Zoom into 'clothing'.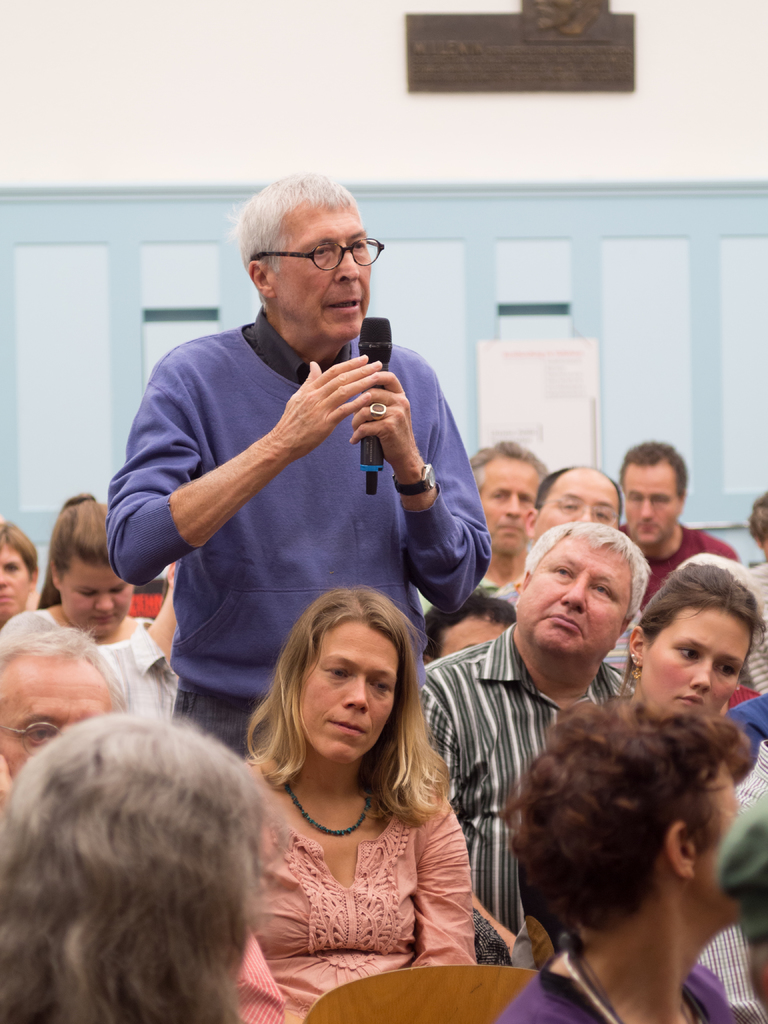
Zoom target: [419, 576, 492, 612].
